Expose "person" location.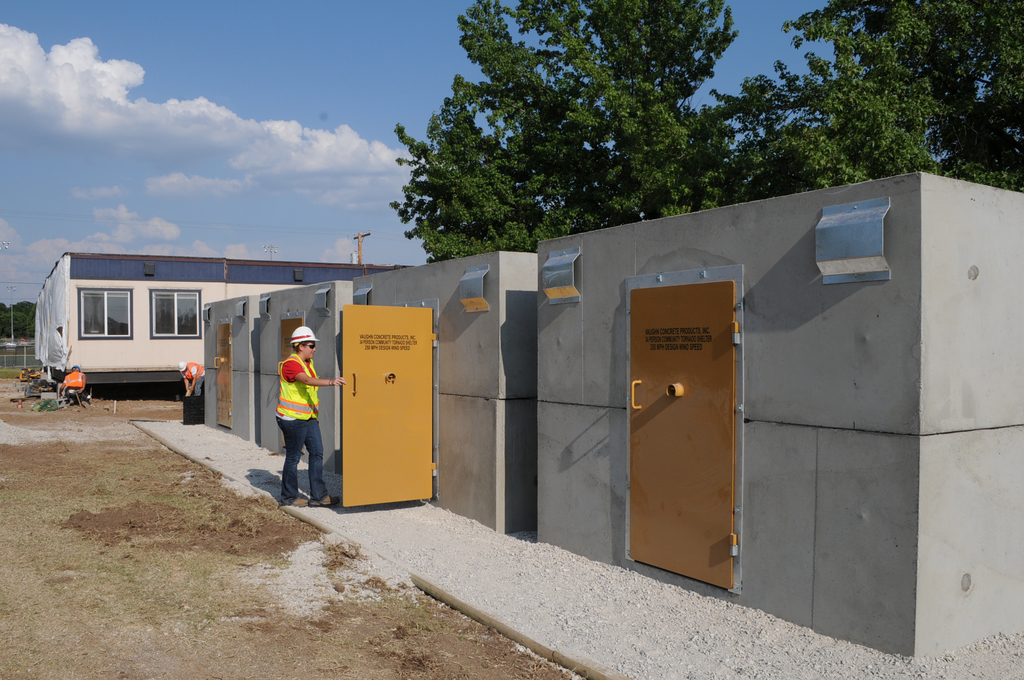
Exposed at (left=61, top=364, right=86, bottom=401).
